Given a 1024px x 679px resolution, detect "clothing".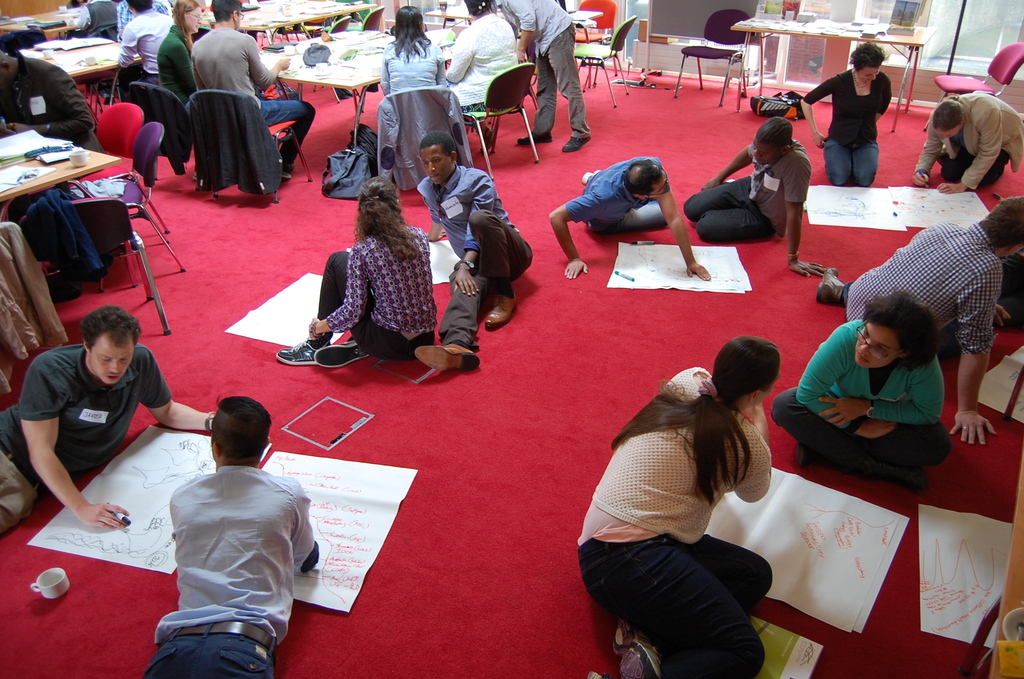
crop(413, 160, 532, 347).
